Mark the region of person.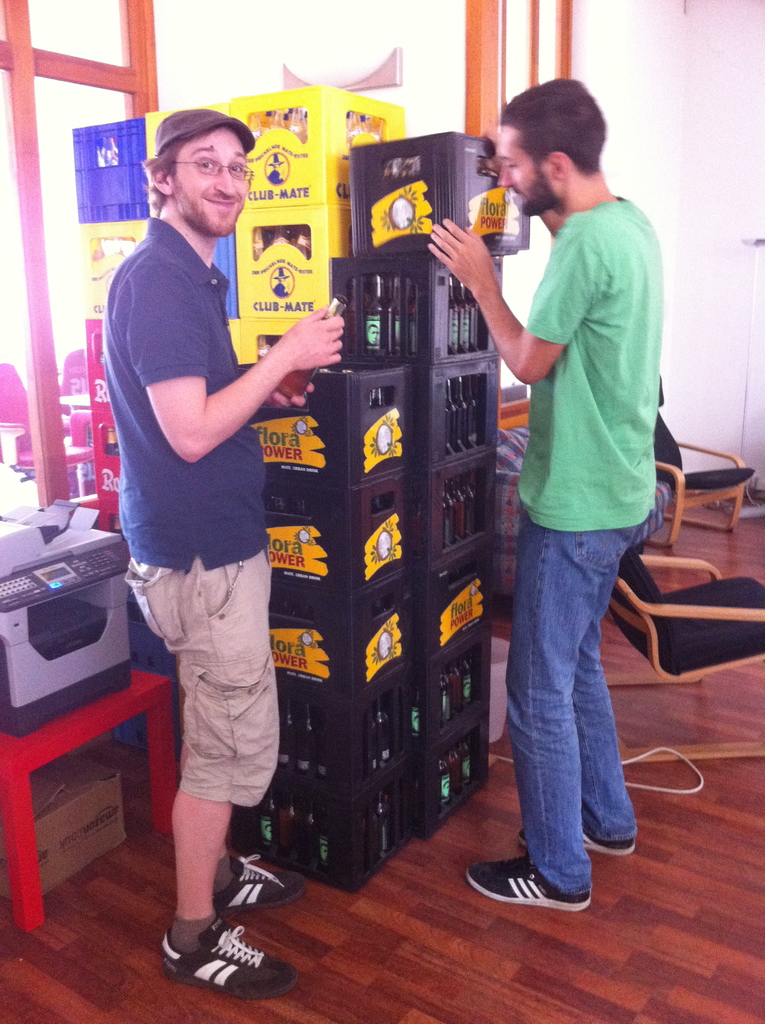
Region: 425/75/667/911.
